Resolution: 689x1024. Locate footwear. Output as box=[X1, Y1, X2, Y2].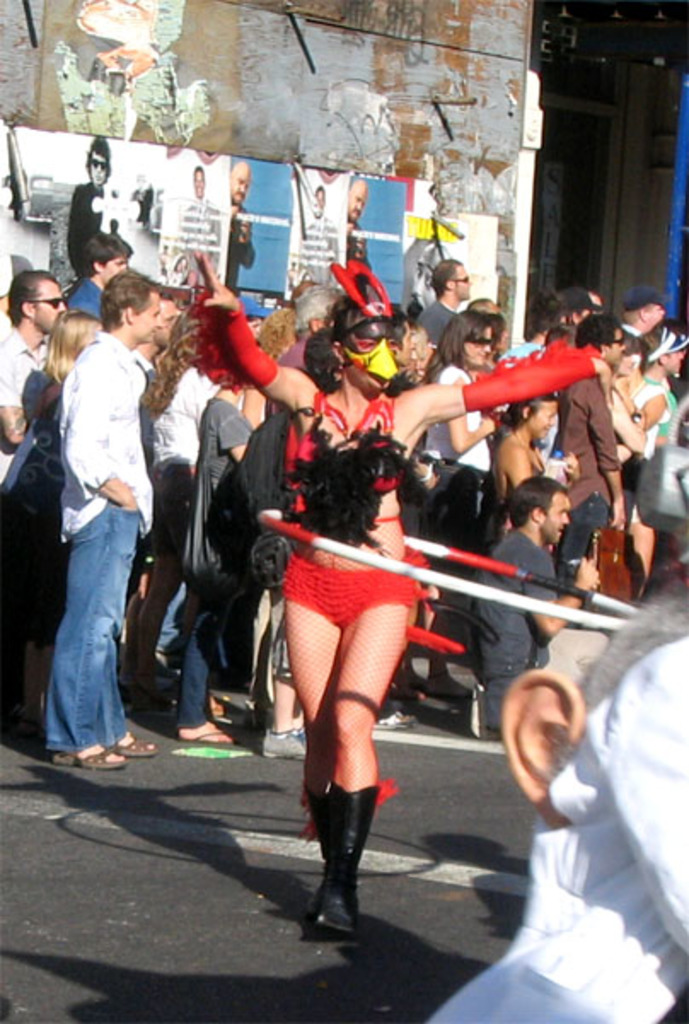
box=[101, 730, 152, 759].
